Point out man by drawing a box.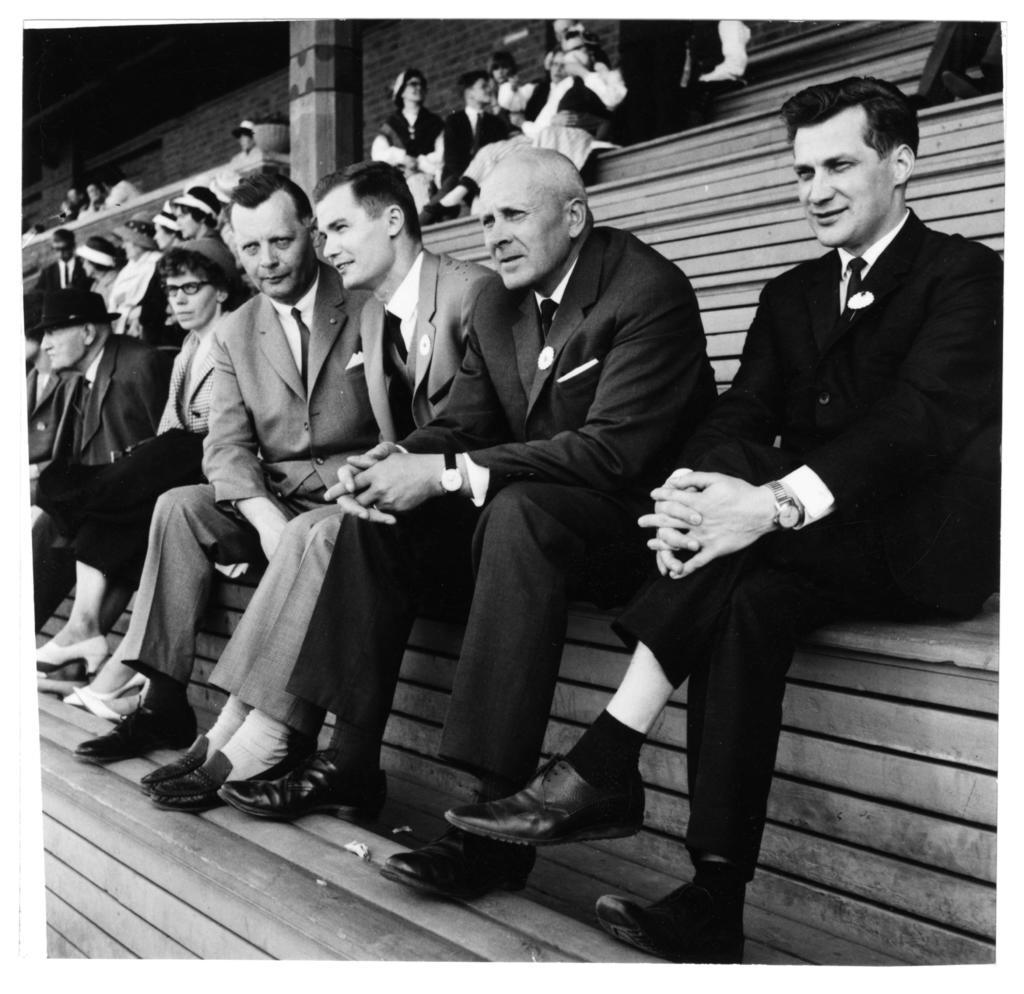
x1=637 y1=13 x2=754 y2=129.
